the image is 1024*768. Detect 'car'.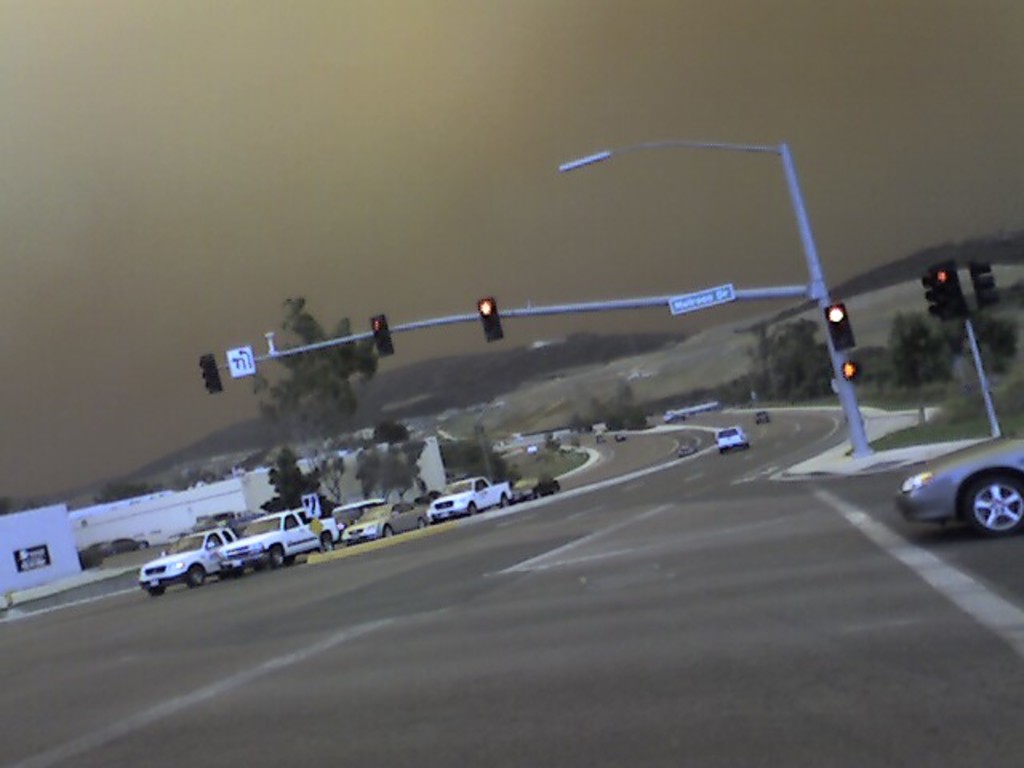
Detection: 336:501:427:544.
